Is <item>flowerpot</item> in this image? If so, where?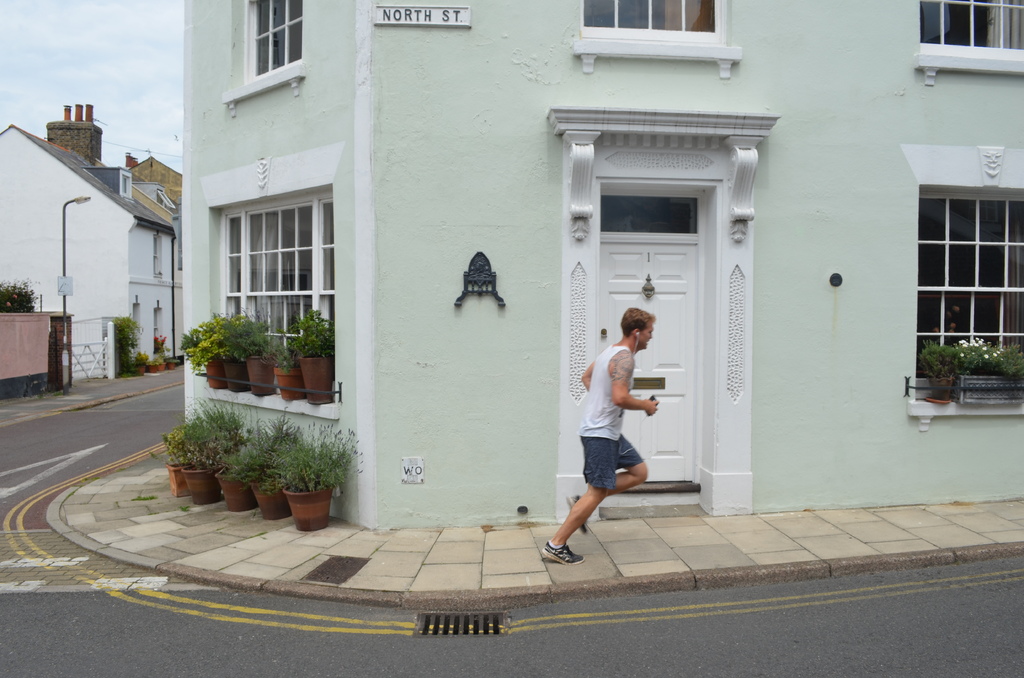
Yes, at [left=245, top=475, right=289, bottom=517].
